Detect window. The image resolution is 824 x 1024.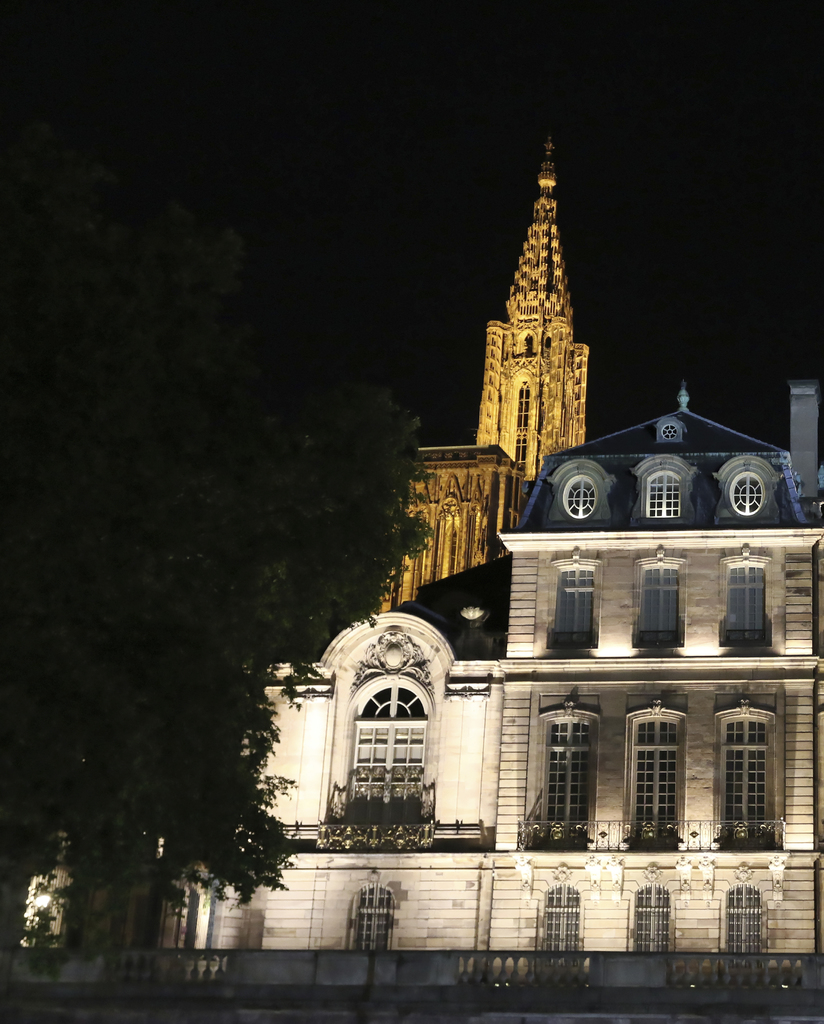
x1=623 y1=715 x2=684 y2=856.
